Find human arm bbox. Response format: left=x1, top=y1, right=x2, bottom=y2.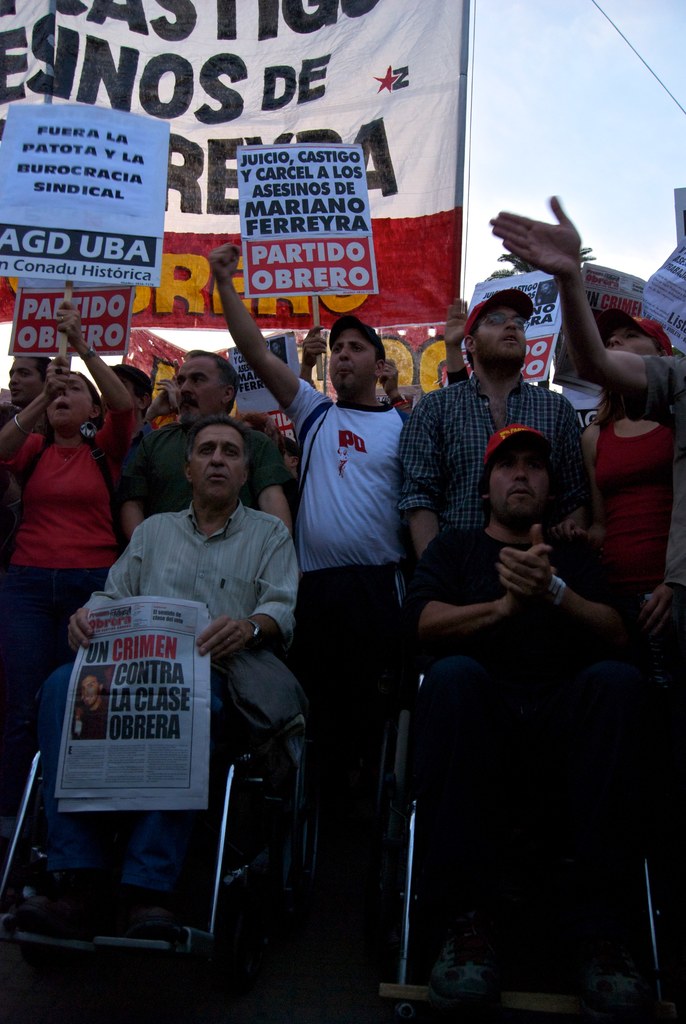
left=409, top=535, right=564, bottom=631.
